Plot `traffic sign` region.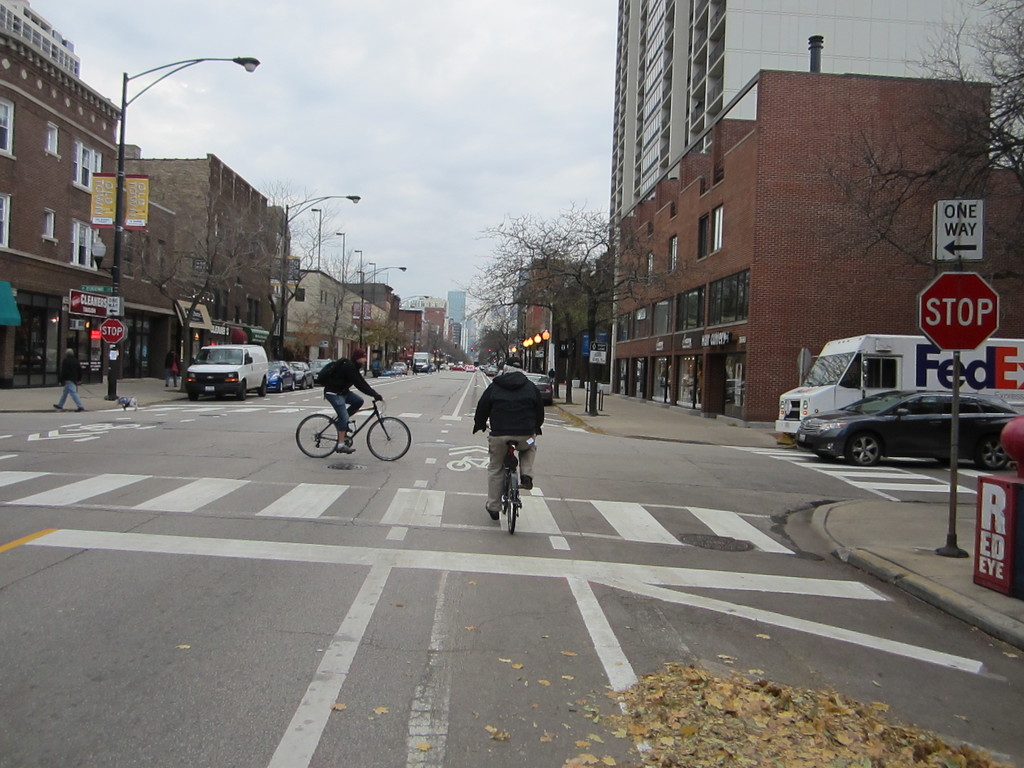
Plotted at 99, 321, 126, 345.
